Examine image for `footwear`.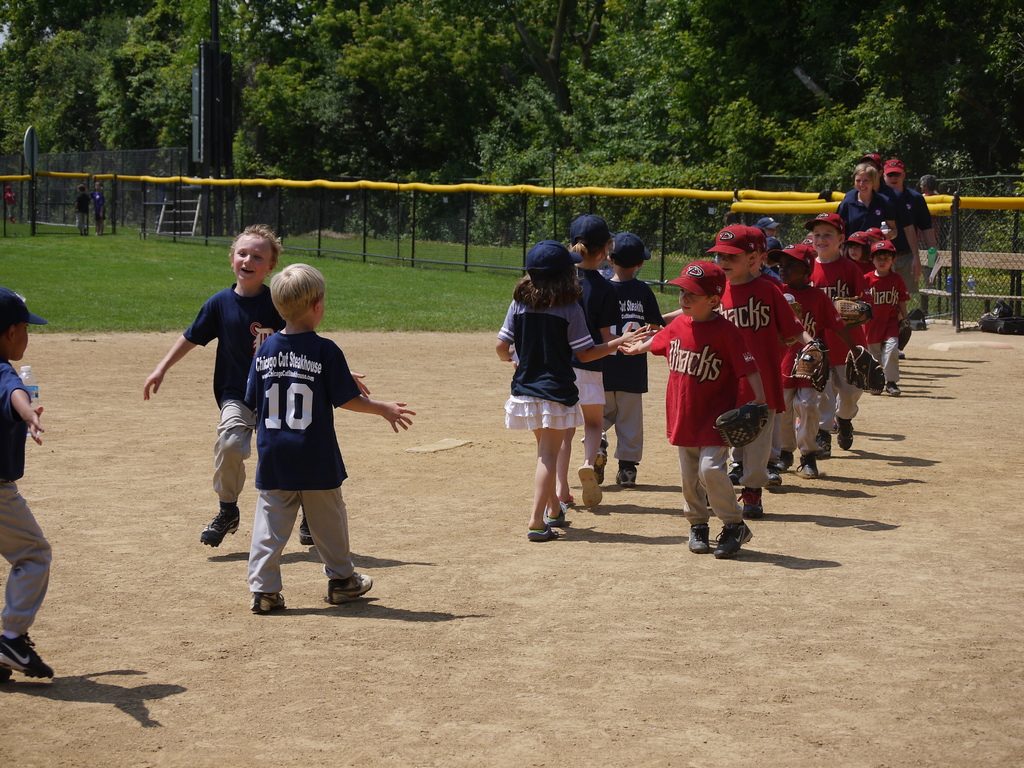
Examination result: crop(724, 462, 744, 483).
